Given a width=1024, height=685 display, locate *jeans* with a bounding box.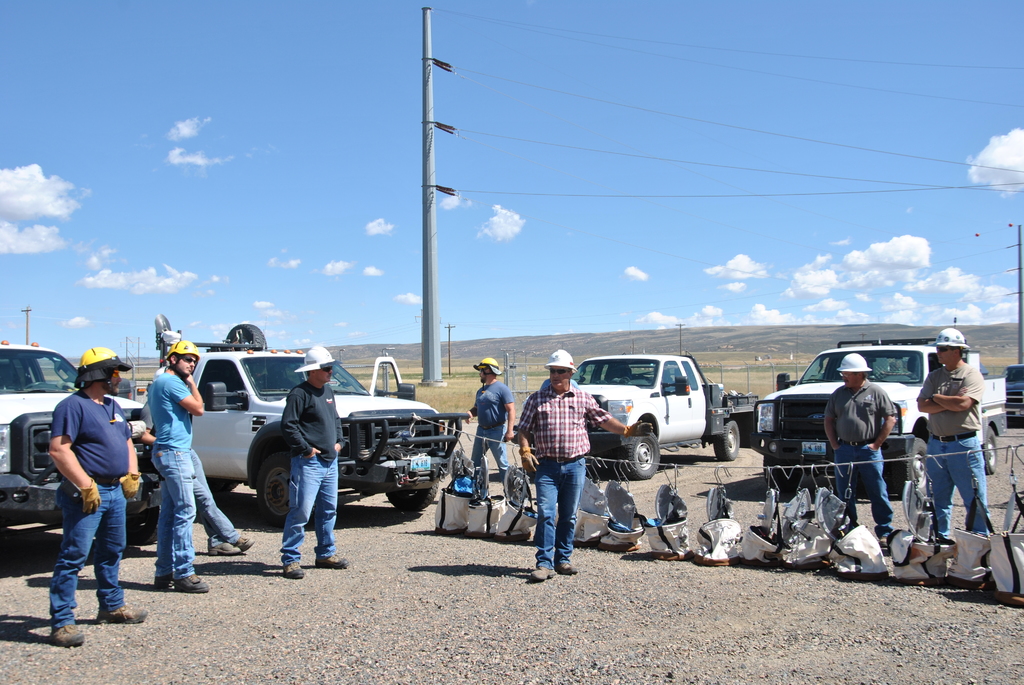
Located: [left=194, top=447, right=246, bottom=544].
